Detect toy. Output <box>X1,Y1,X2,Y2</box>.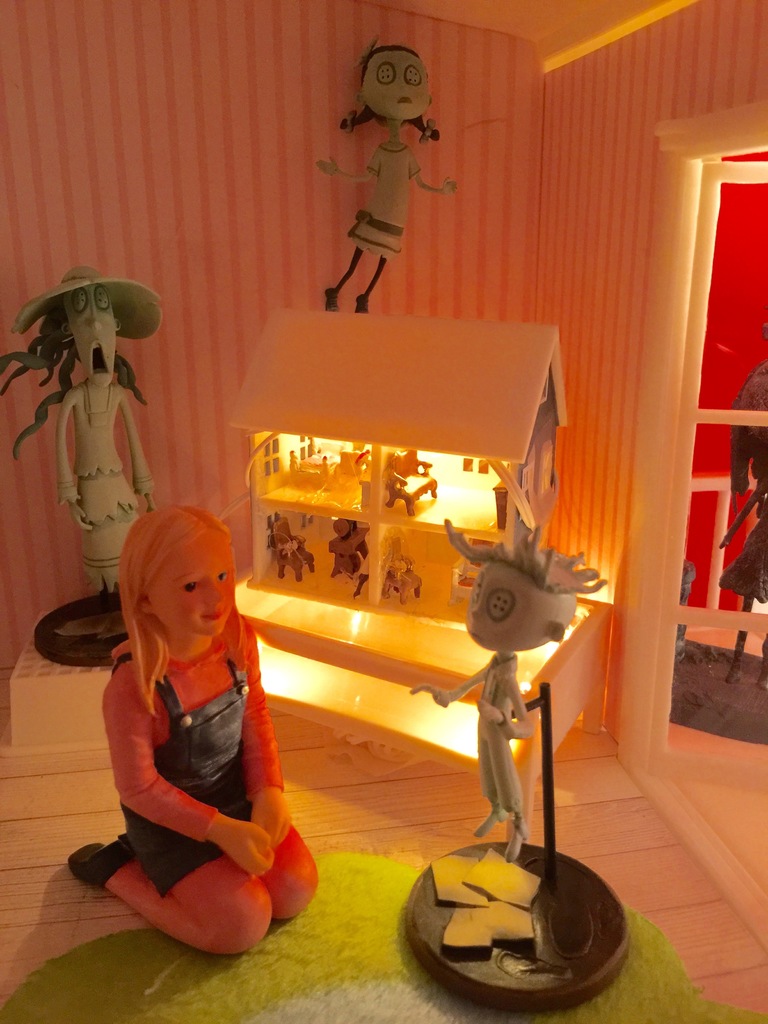
<box>0,266,161,640</box>.
